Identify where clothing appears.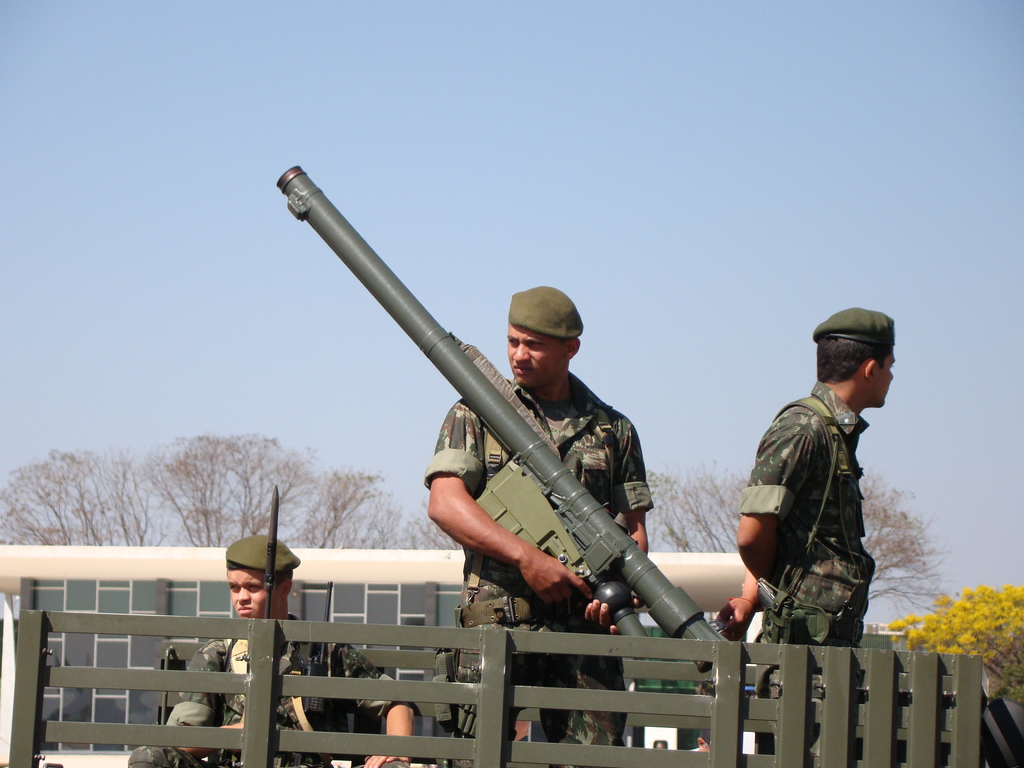
Appears at (x1=138, y1=606, x2=397, y2=767).
